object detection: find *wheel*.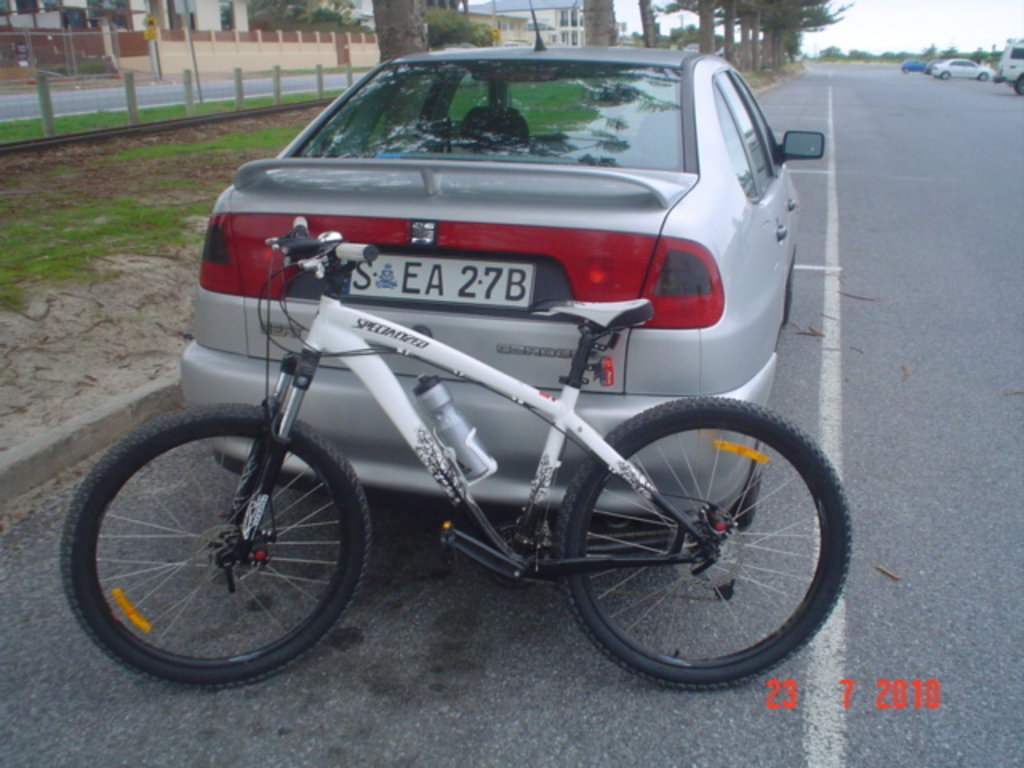
Rect(731, 440, 762, 528).
